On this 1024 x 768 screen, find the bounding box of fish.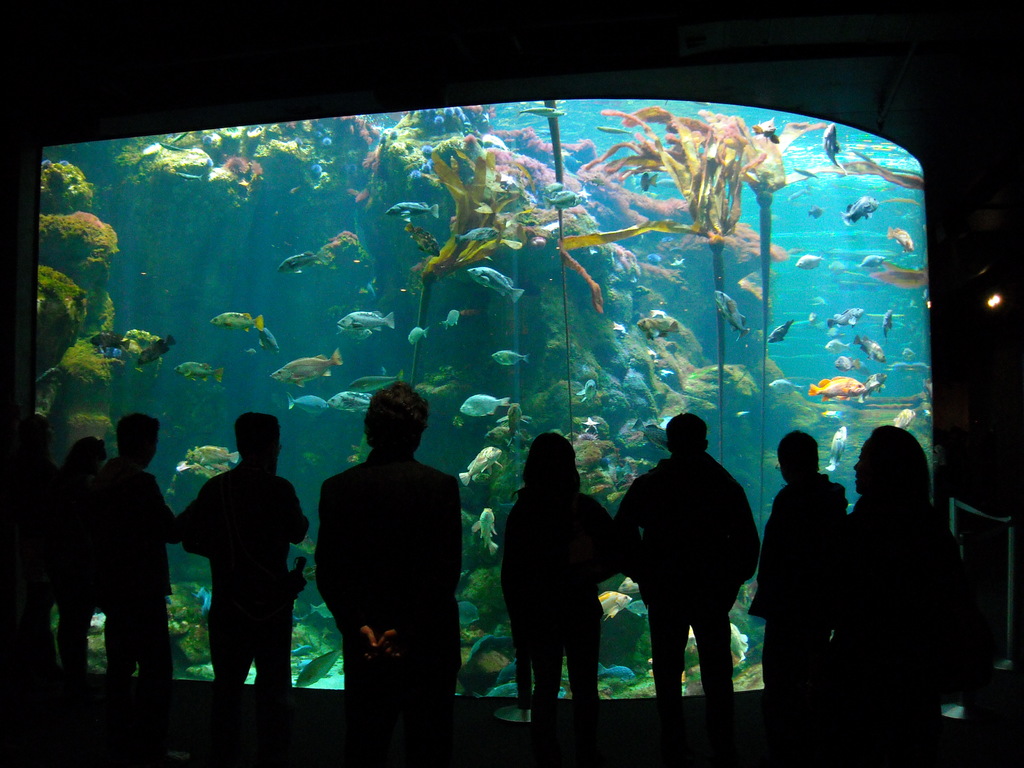
Bounding box: 133/339/181/367.
